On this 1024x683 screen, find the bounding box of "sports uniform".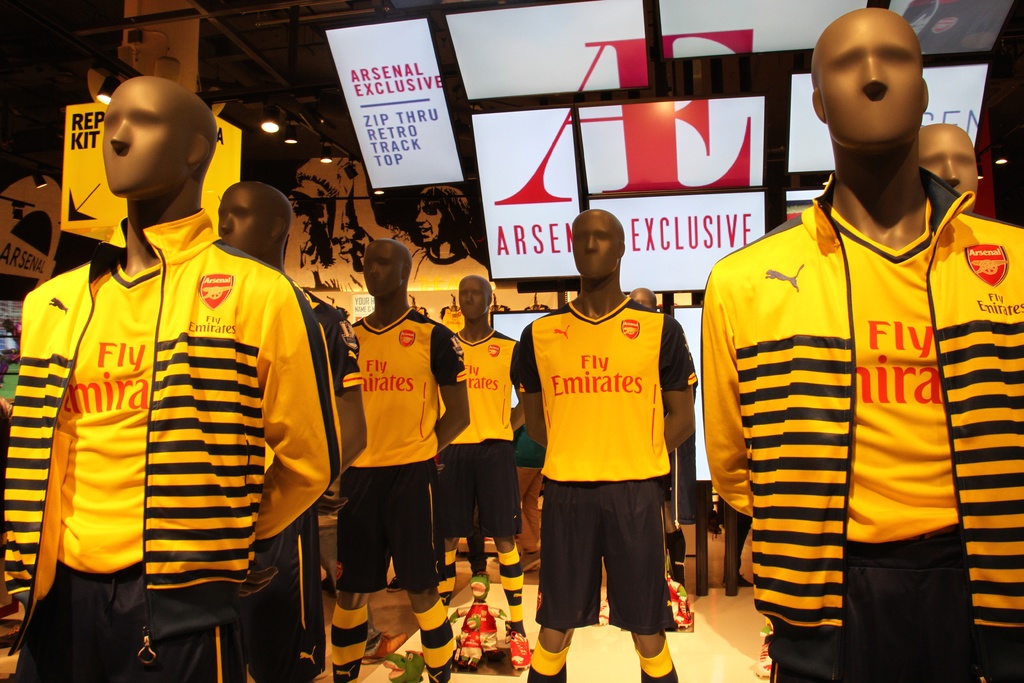
Bounding box: [left=517, top=292, right=699, bottom=638].
